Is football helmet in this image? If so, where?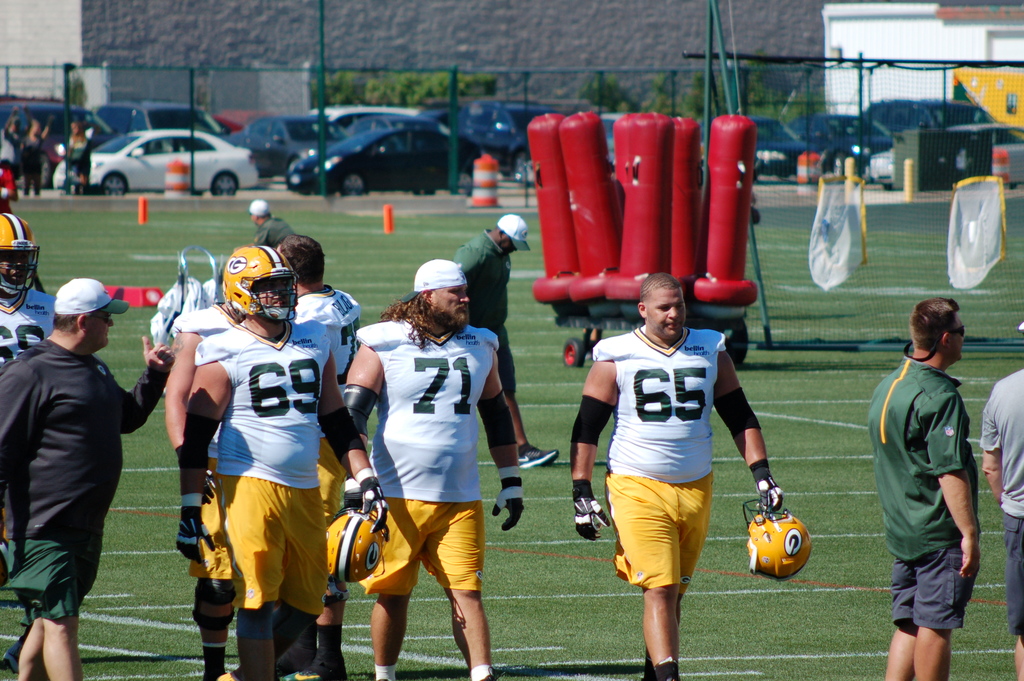
Yes, at locate(222, 245, 297, 319).
